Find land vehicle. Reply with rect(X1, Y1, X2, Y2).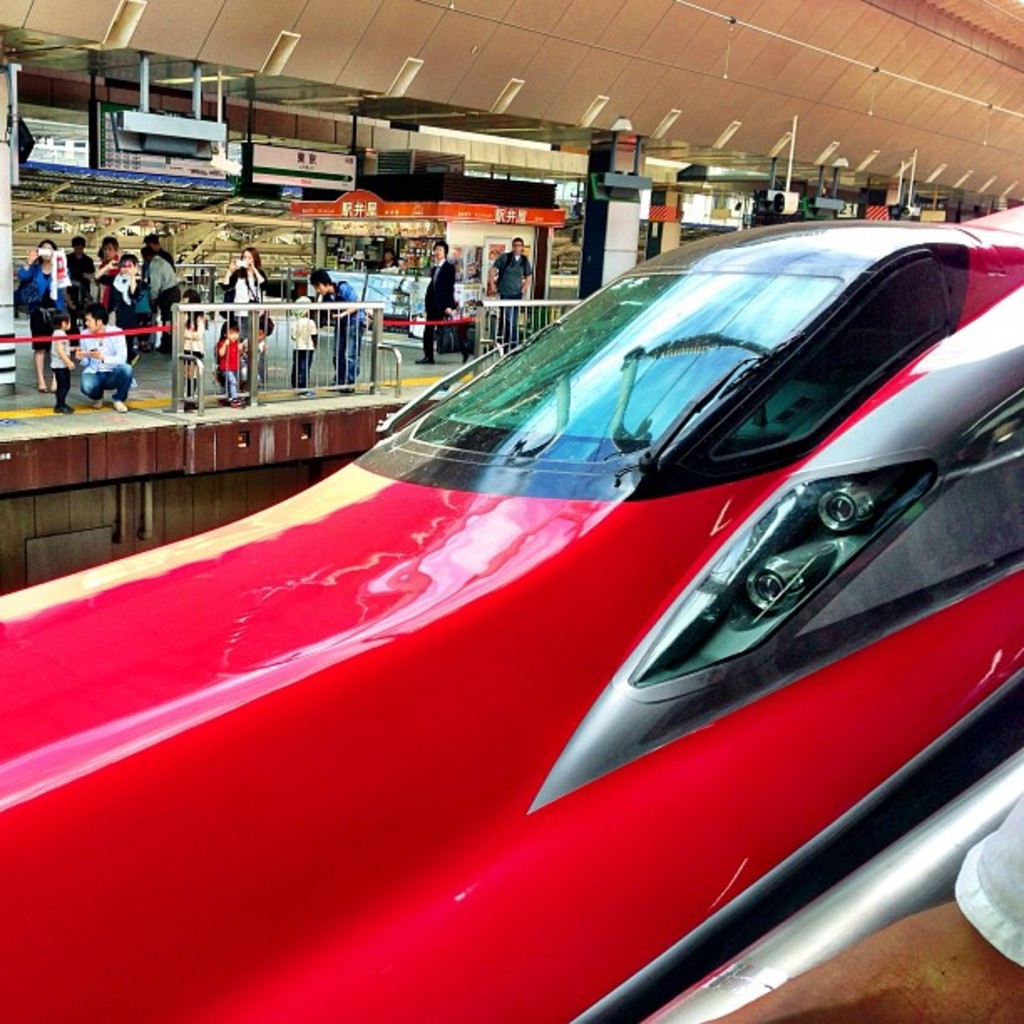
rect(44, 154, 1023, 1004).
